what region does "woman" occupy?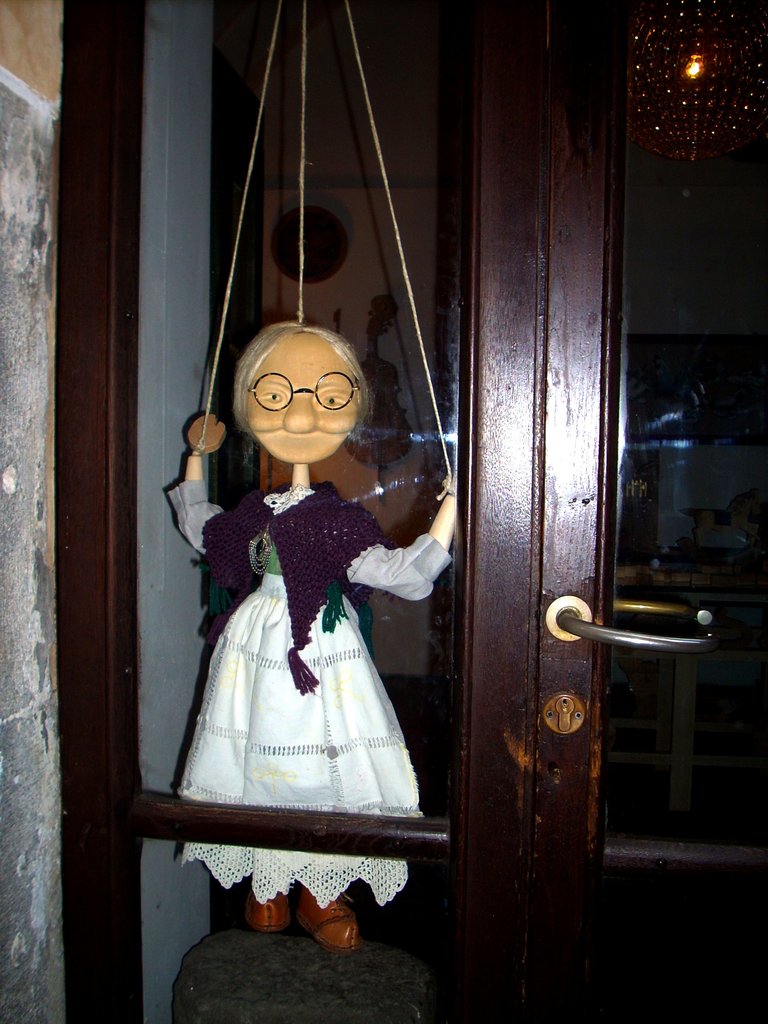
<region>165, 320, 457, 955</region>.
